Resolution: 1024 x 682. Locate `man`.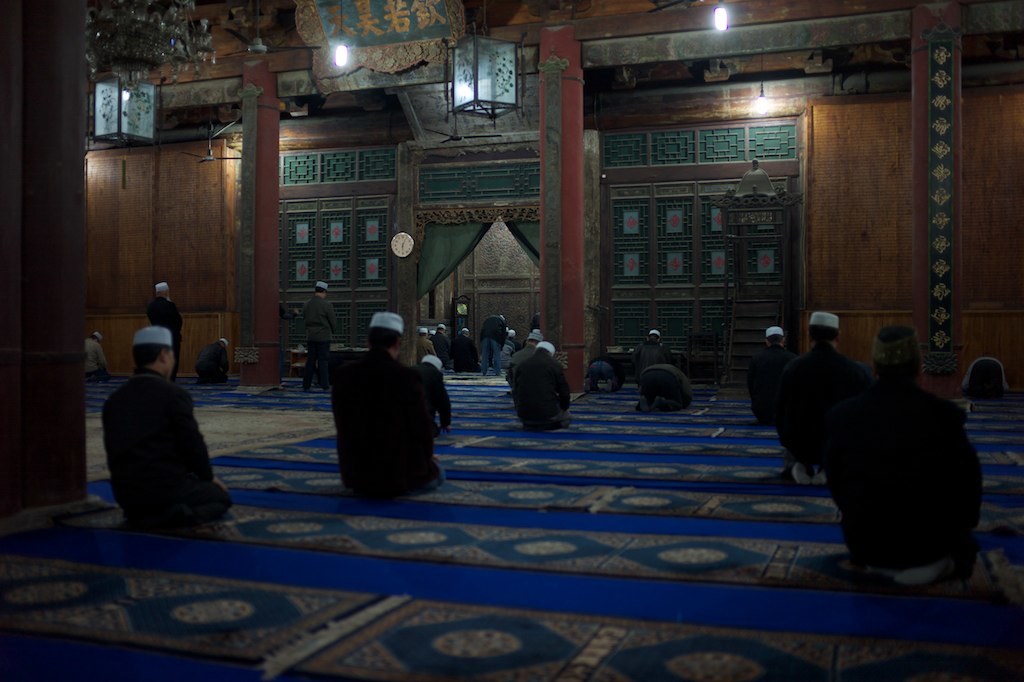
select_region(315, 321, 449, 506).
